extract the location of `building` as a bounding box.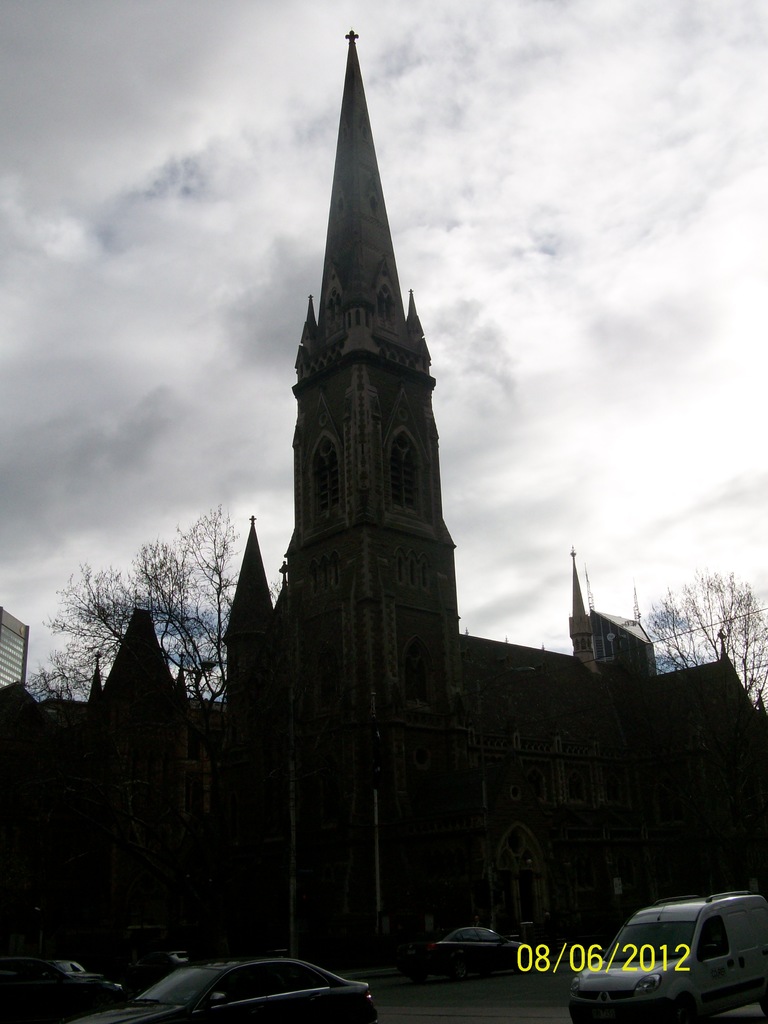
l=0, t=23, r=767, b=950.
